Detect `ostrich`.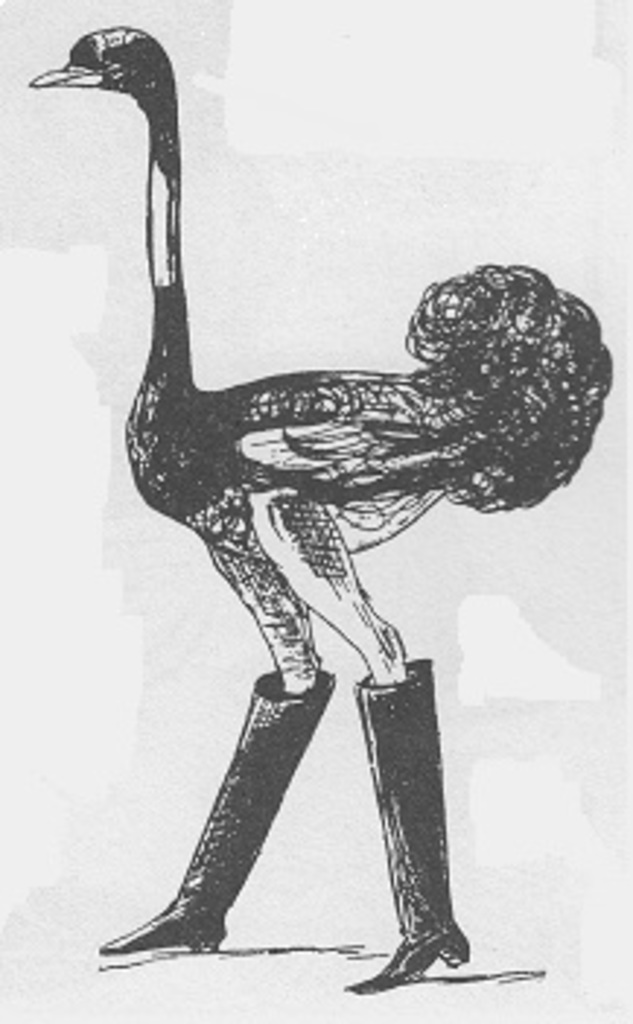
Detected at x1=15 y1=18 x2=615 y2=995.
